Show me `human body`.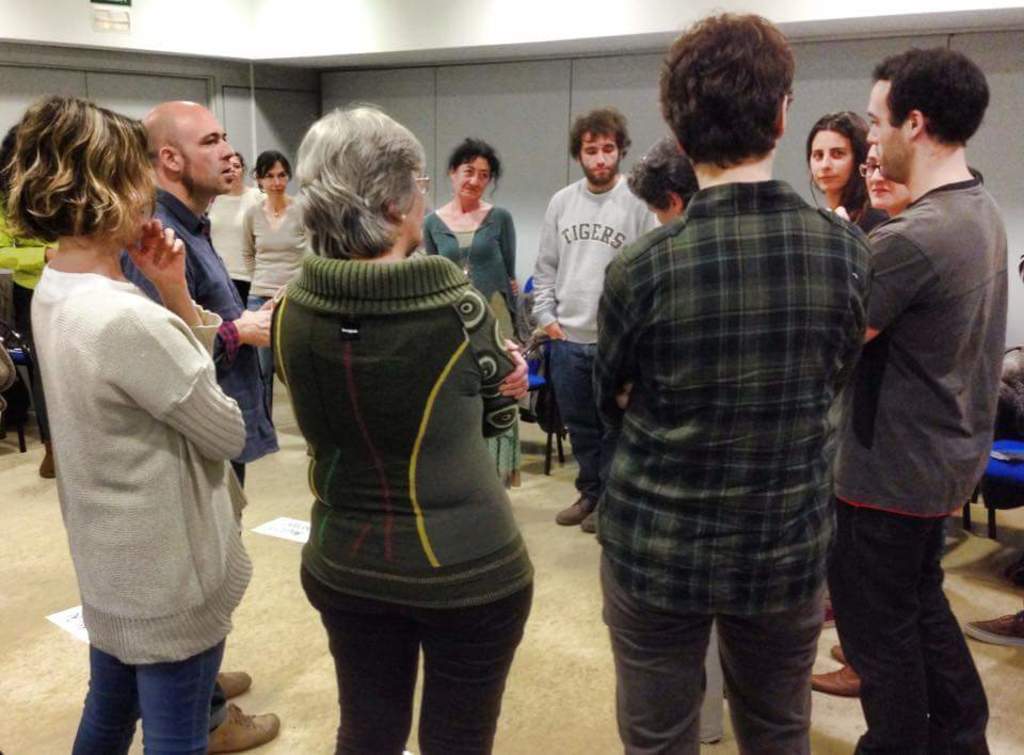
`human body` is here: Rect(208, 154, 256, 291).
